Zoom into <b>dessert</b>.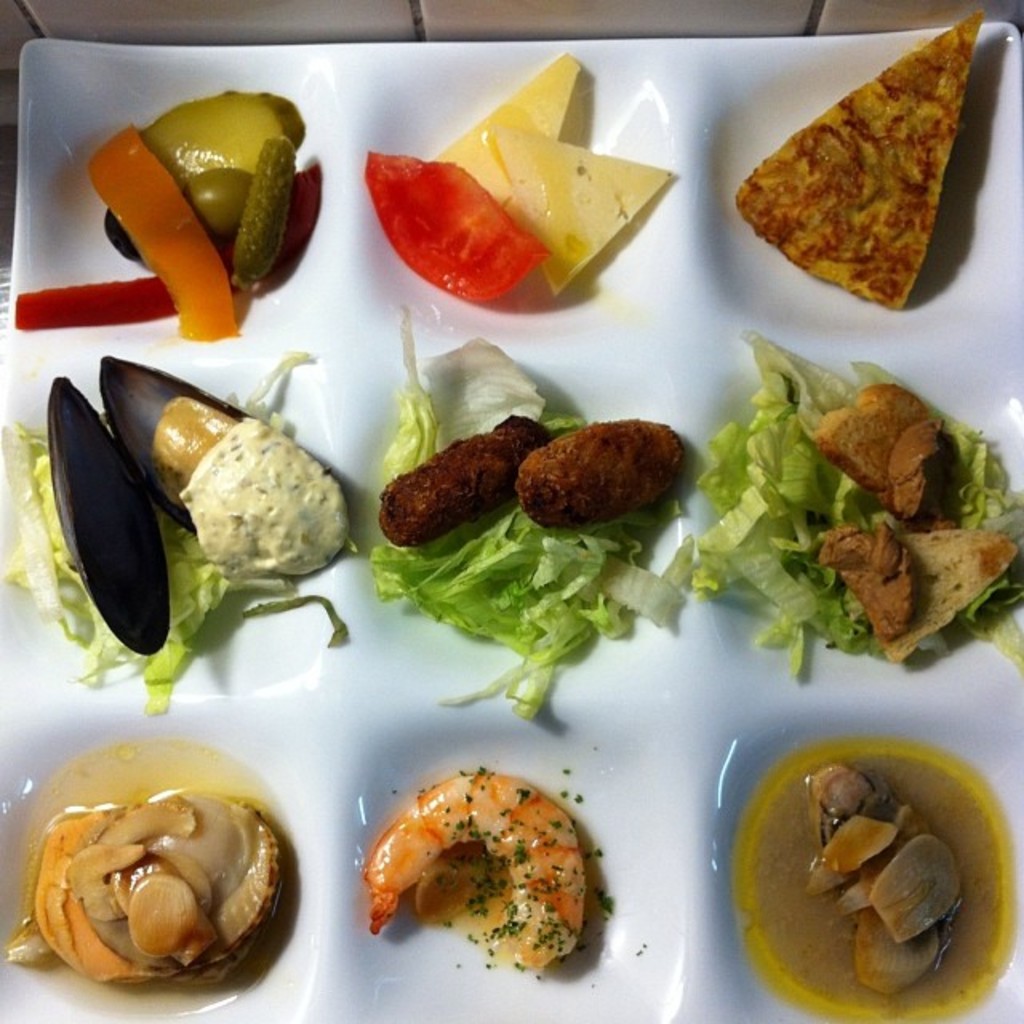
Zoom target: <bbox>690, 334, 1005, 685</bbox>.
